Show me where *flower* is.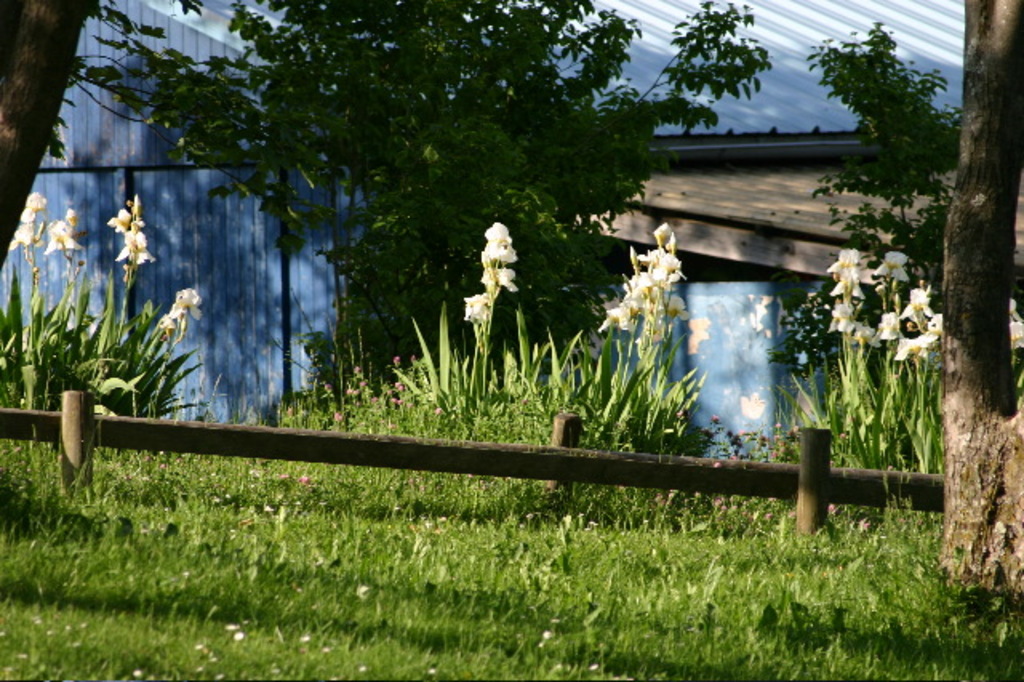
*flower* is at l=158, t=280, r=203, b=335.
